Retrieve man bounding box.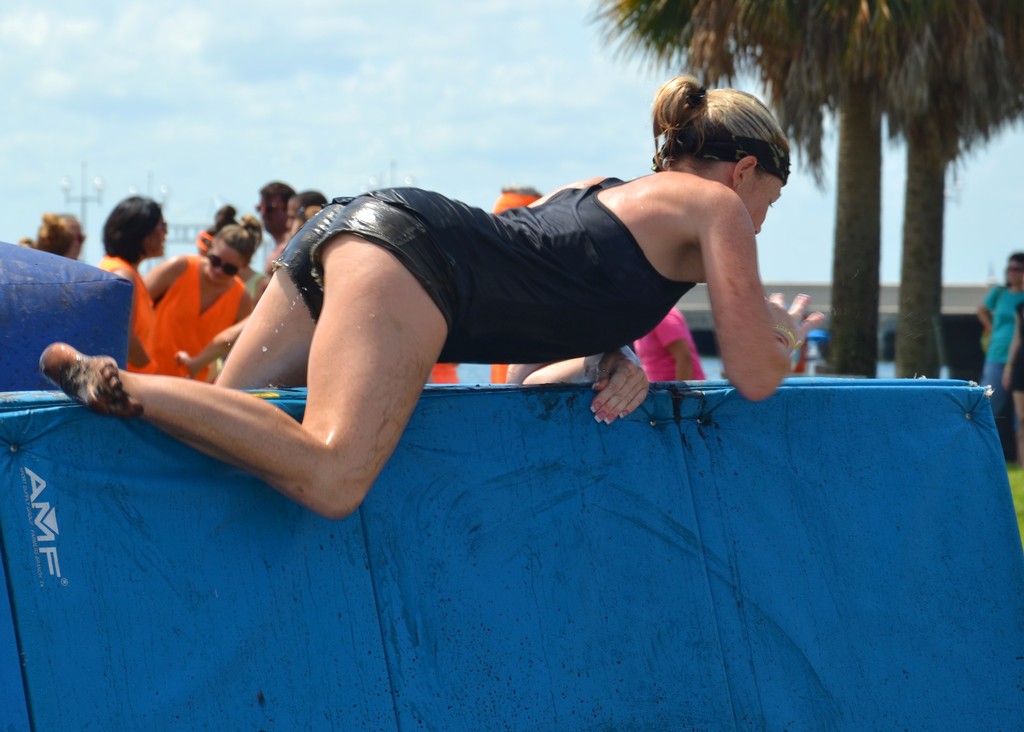
Bounding box: x1=257 y1=182 x2=292 y2=240.
